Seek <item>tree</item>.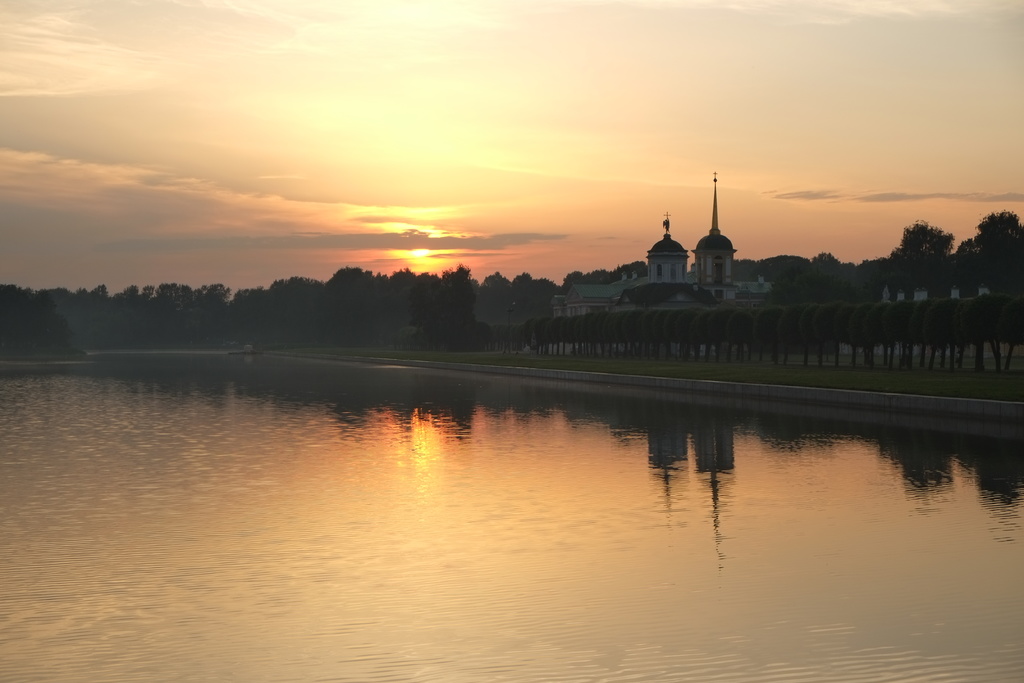
locate(880, 217, 954, 306).
